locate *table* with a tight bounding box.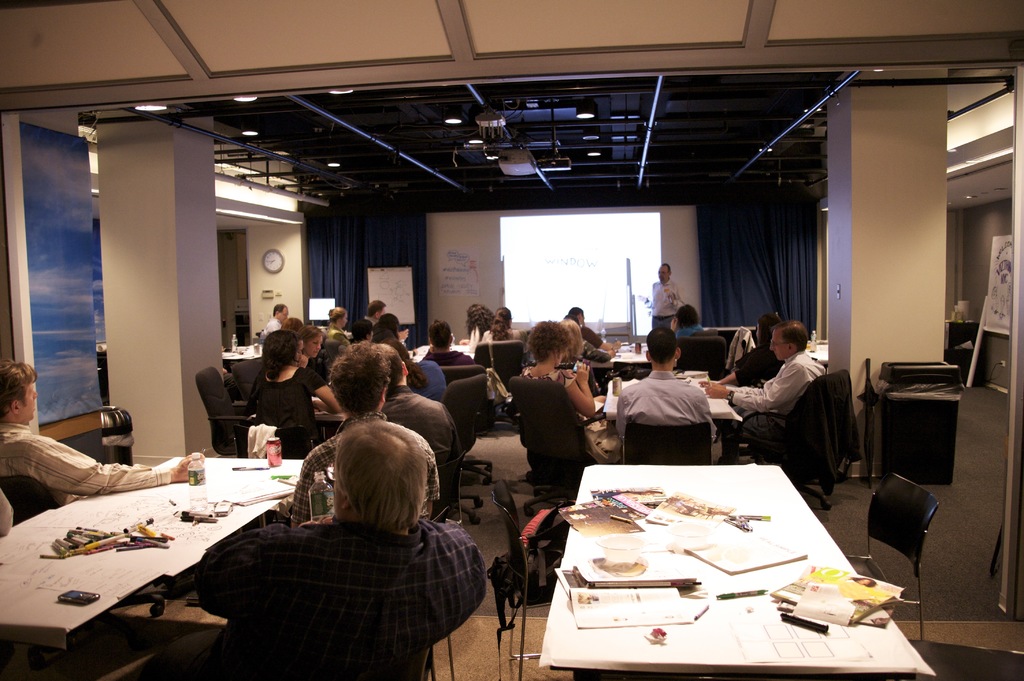
225,347,262,360.
